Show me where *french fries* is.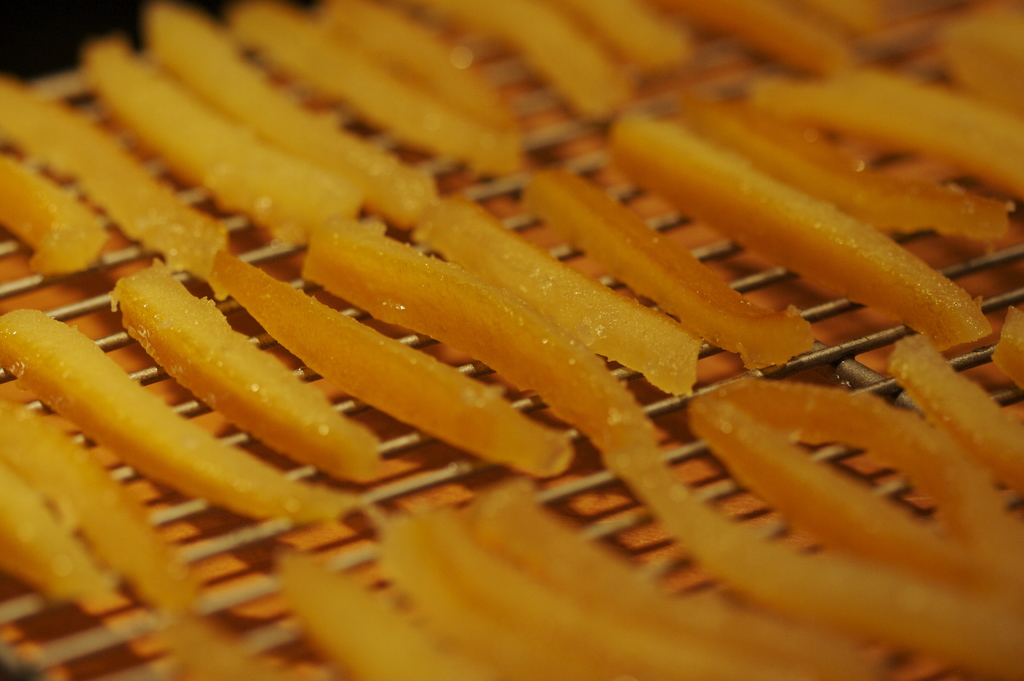
*french fries* is at left=149, top=0, right=435, bottom=229.
